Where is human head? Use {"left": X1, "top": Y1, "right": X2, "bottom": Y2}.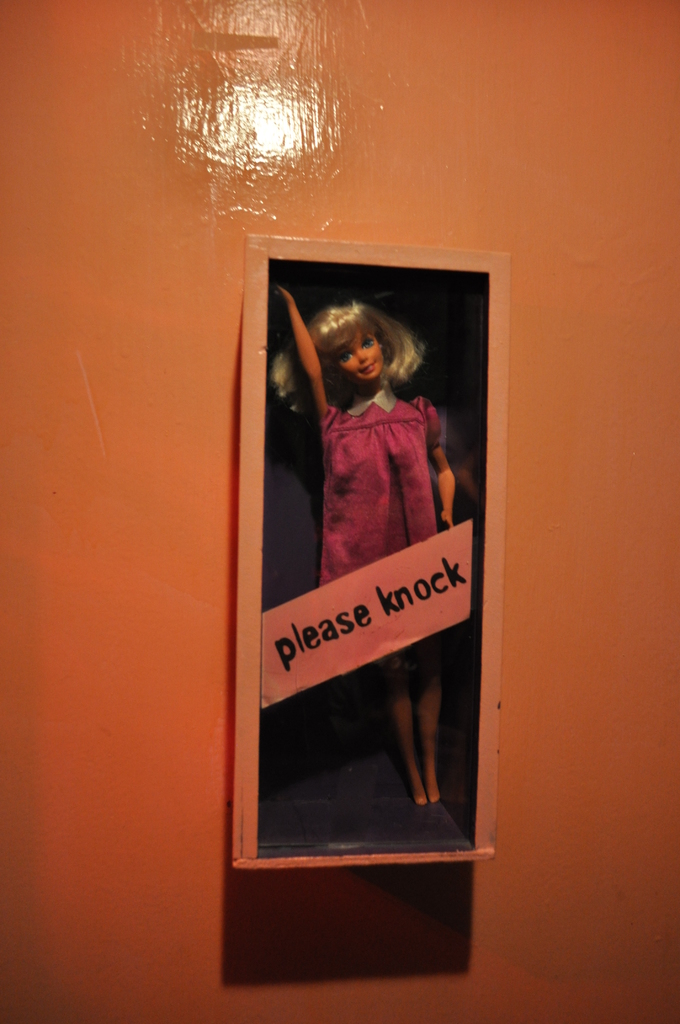
{"left": 306, "top": 288, "right": 416, "bottom": 376}.
